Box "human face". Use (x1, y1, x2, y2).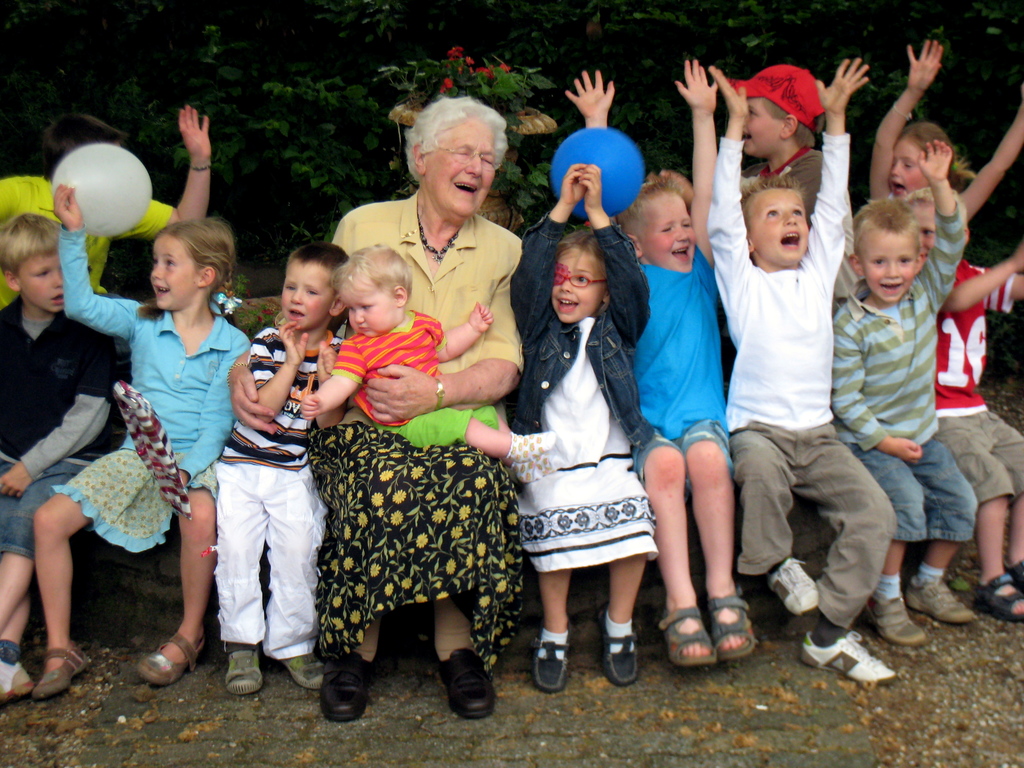
(551, 250, 604, 323).
